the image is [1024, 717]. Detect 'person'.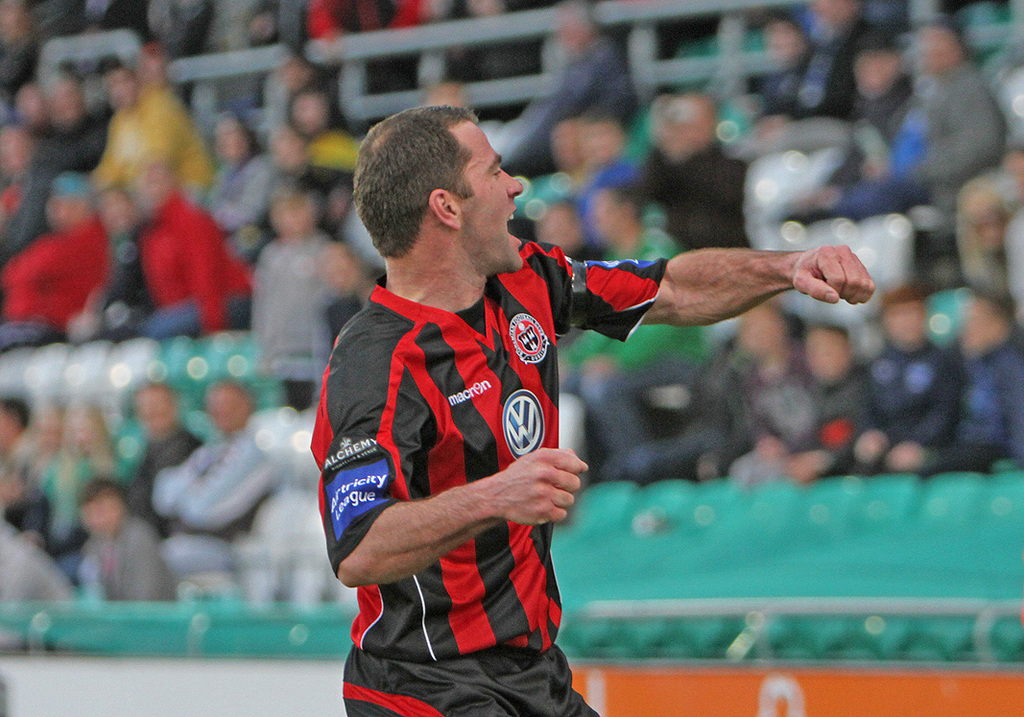
Detection: locate(751, 14, 825, 113).
